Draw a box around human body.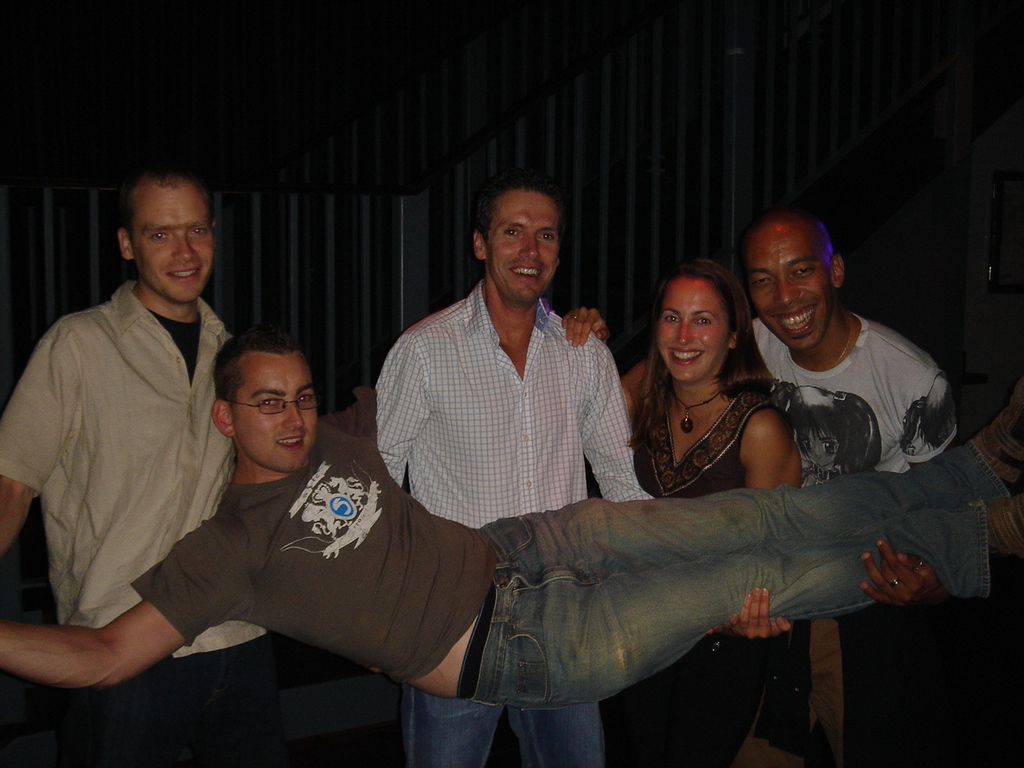
pyautogui.locateOnScreen(30, 159, 244, 767).
